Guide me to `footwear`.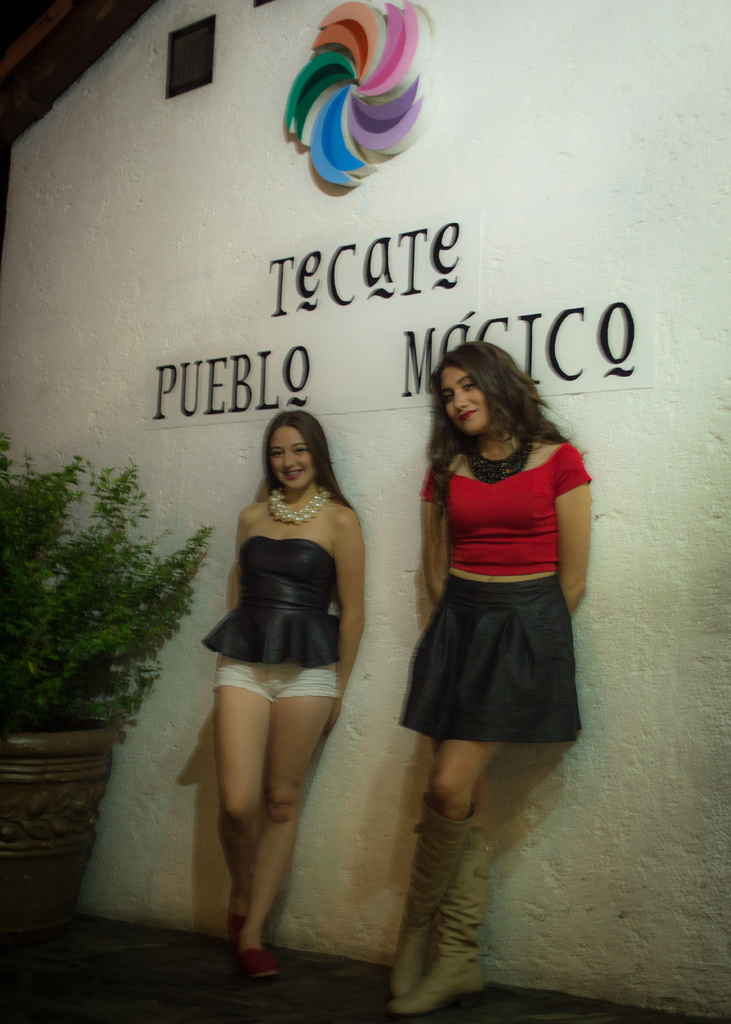
Guidance: region(229, 932, 289, 986).
